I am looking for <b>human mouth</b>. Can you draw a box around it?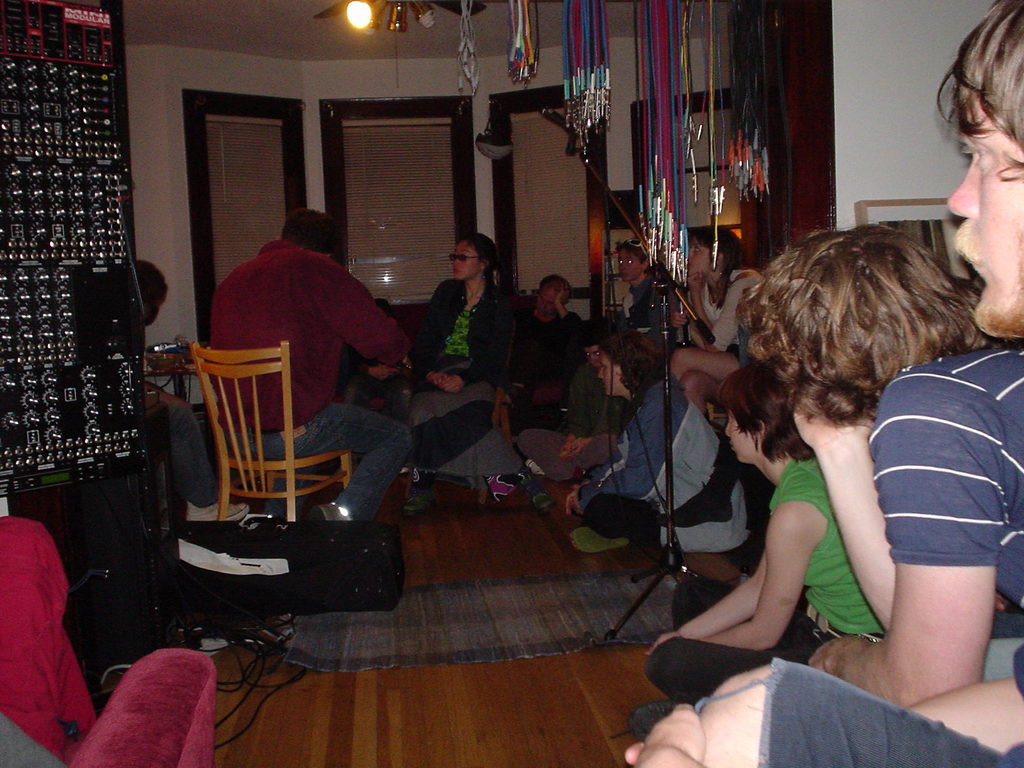
Sure, the bounding box is crop(954, 220, 988, 276).
